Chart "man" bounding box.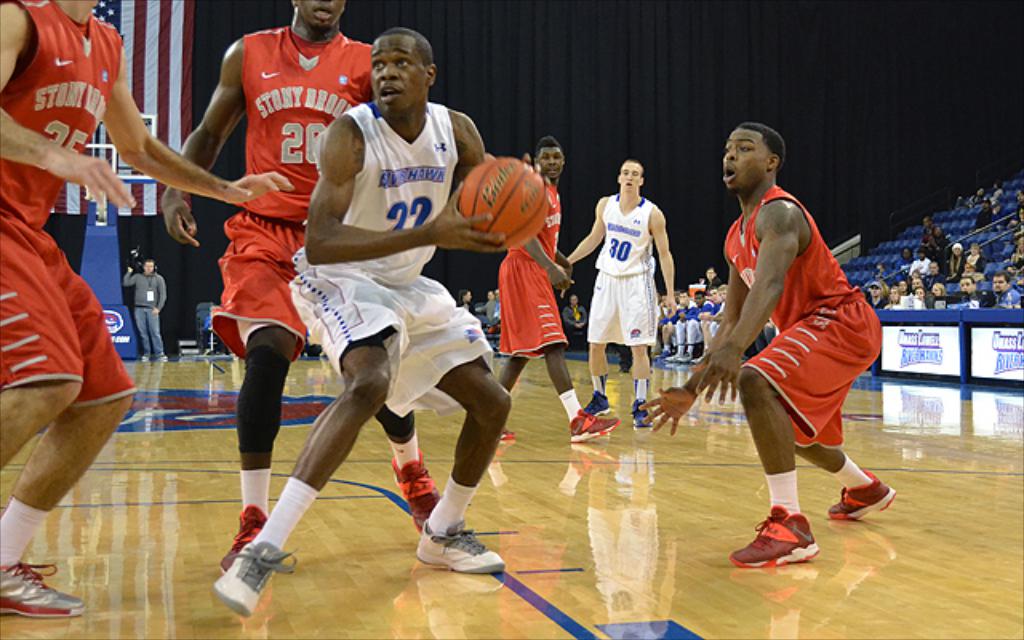
Charted: <region>566, 160, 677, 424</region>.
